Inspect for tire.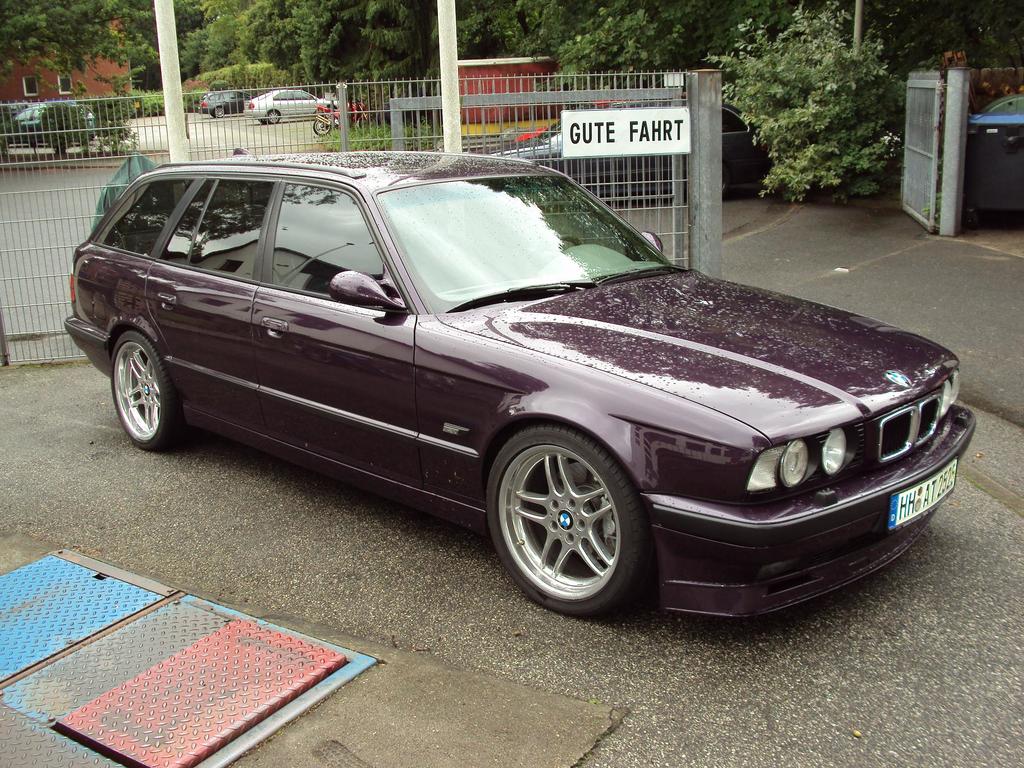
Inspection: [x1=312, y1=114, x2=330, y2=138].
